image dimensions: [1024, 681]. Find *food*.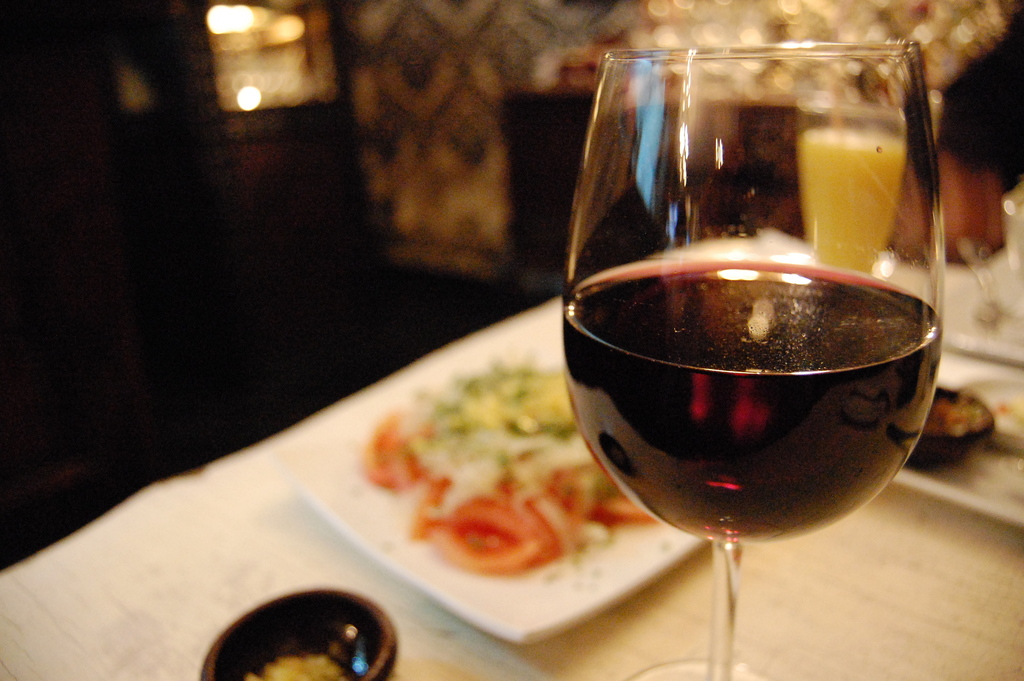
bbox(243, 655, 343, 680).
